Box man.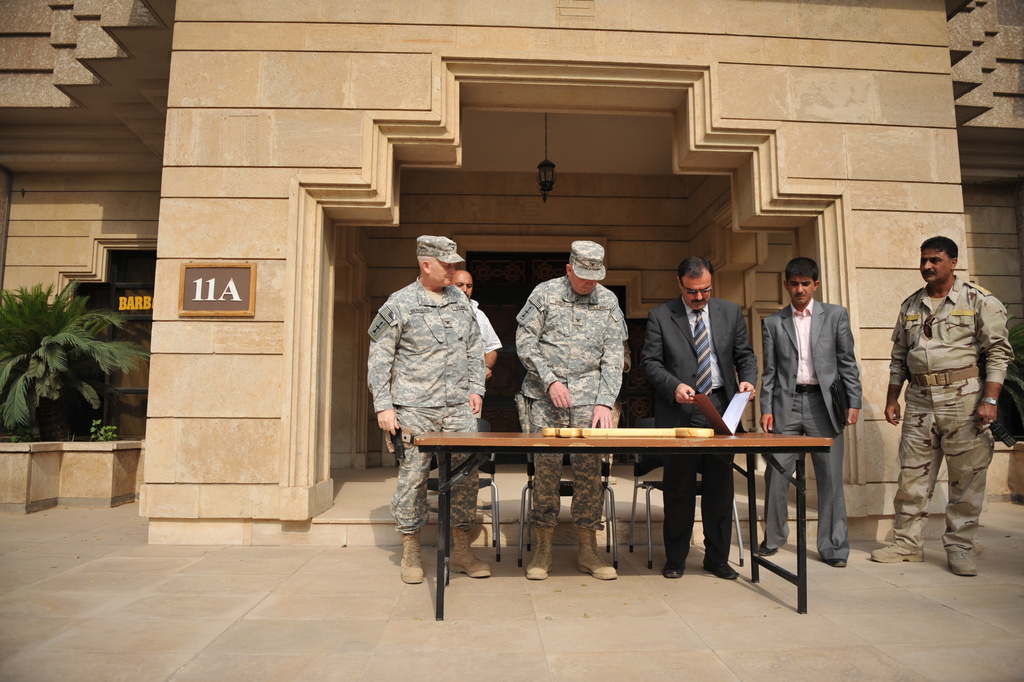
{"x1": 363, "y1": 231, "x2": 491, "y2": 582}.
